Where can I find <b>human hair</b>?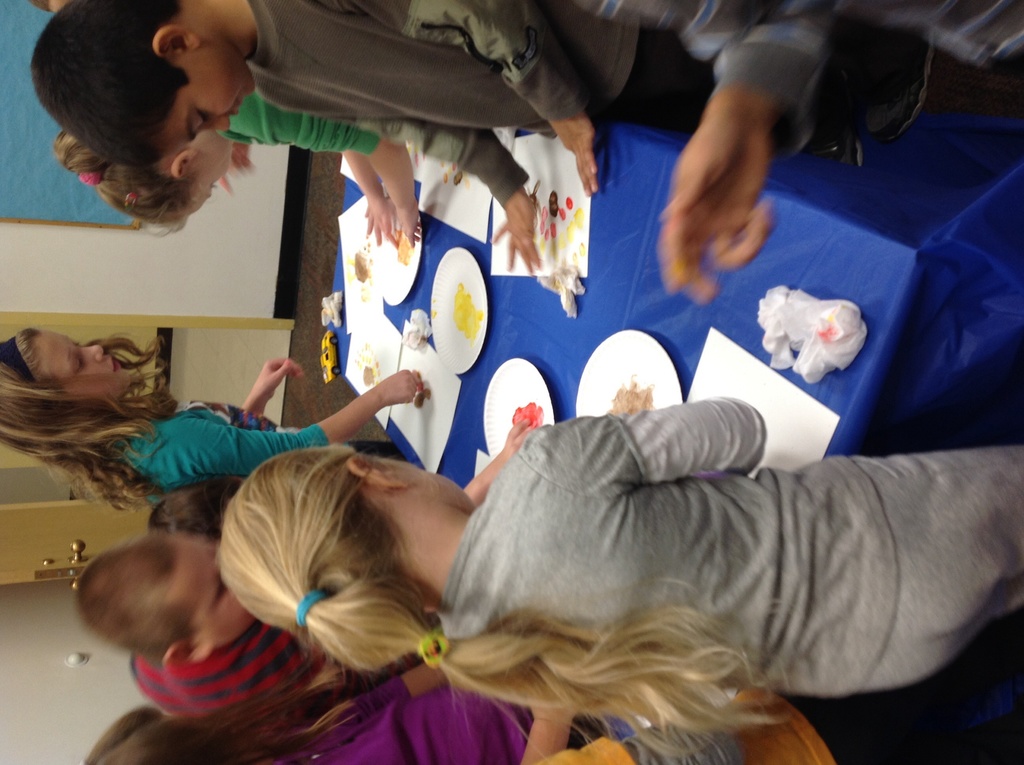
You can find it at box(213, 452, 780, 762).
